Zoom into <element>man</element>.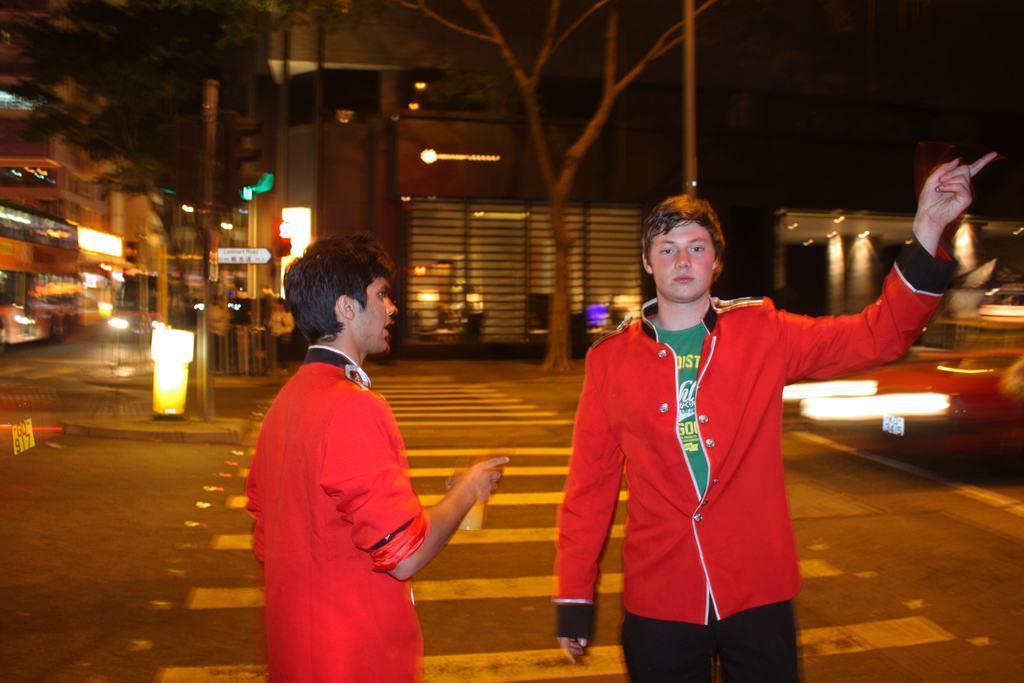
Zoom target: 554:152:997:682.
